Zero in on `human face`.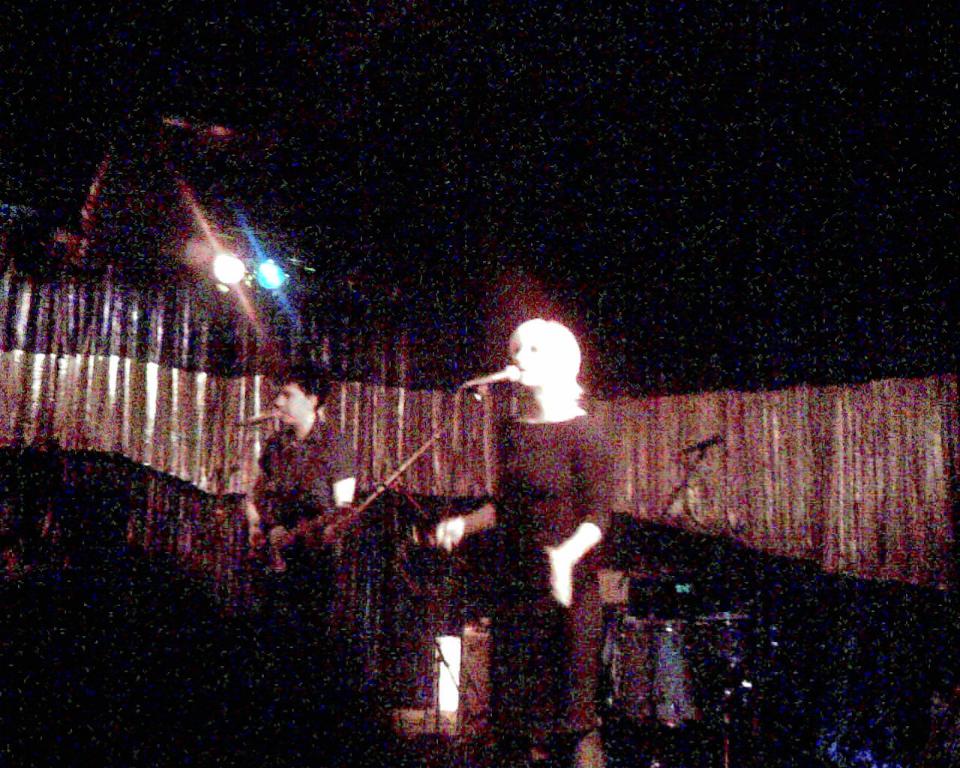
Zeroed in: [left=515, top=332, right=559, bottom=385].
